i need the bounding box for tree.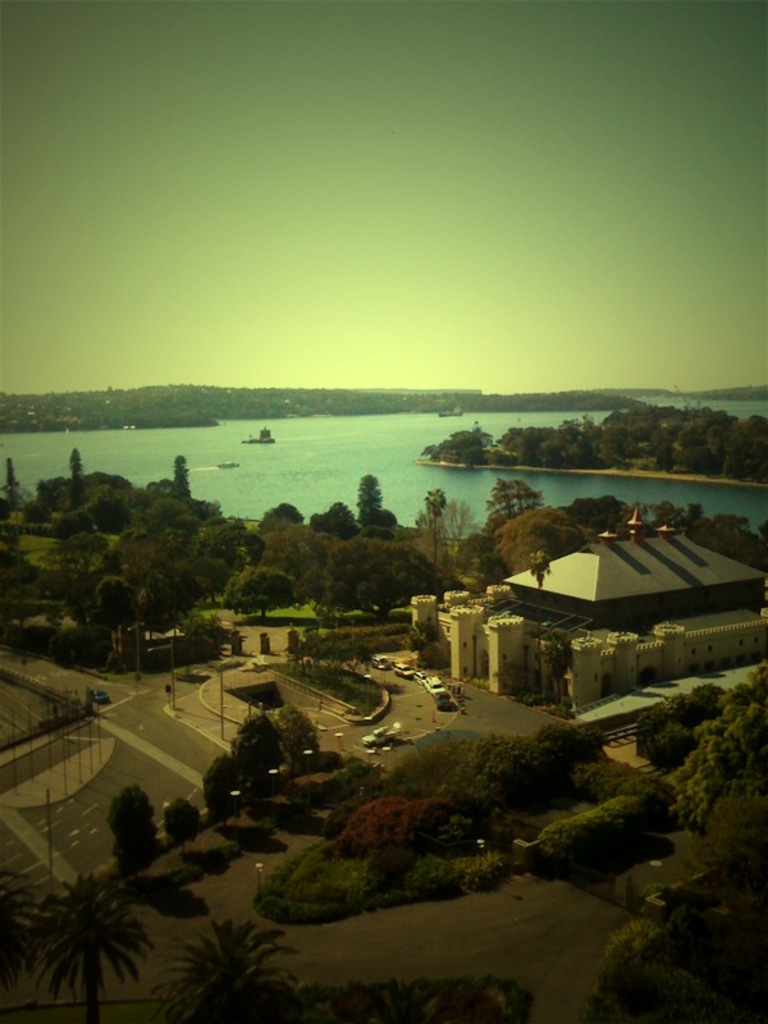
Here it is: <region>230, 710, 287, 806</region>.
